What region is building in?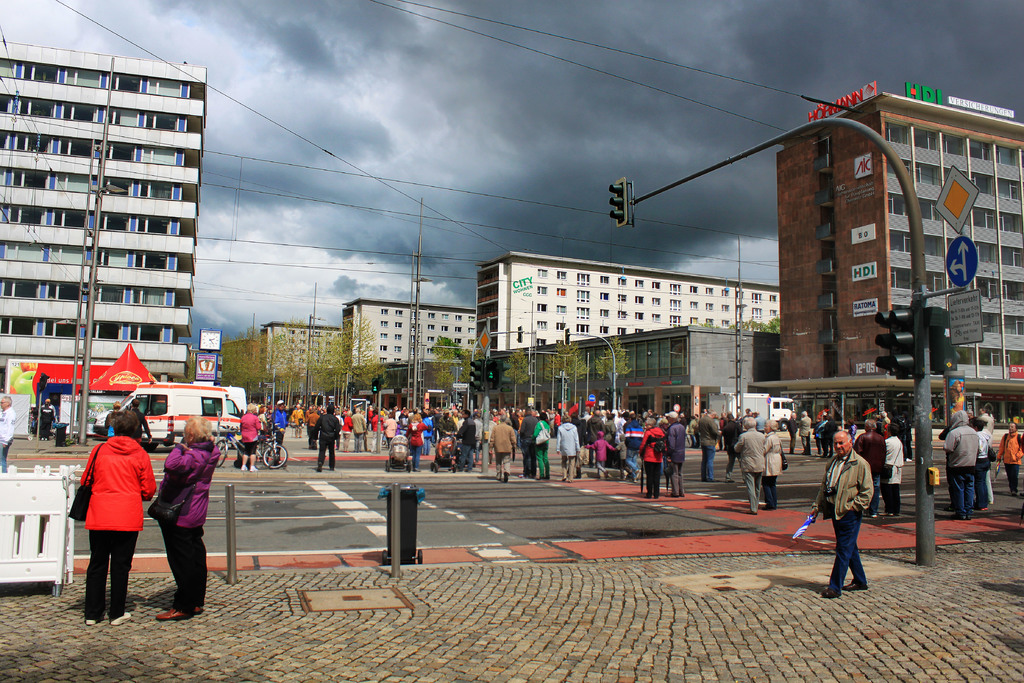
(342, 300, 477, 369).
